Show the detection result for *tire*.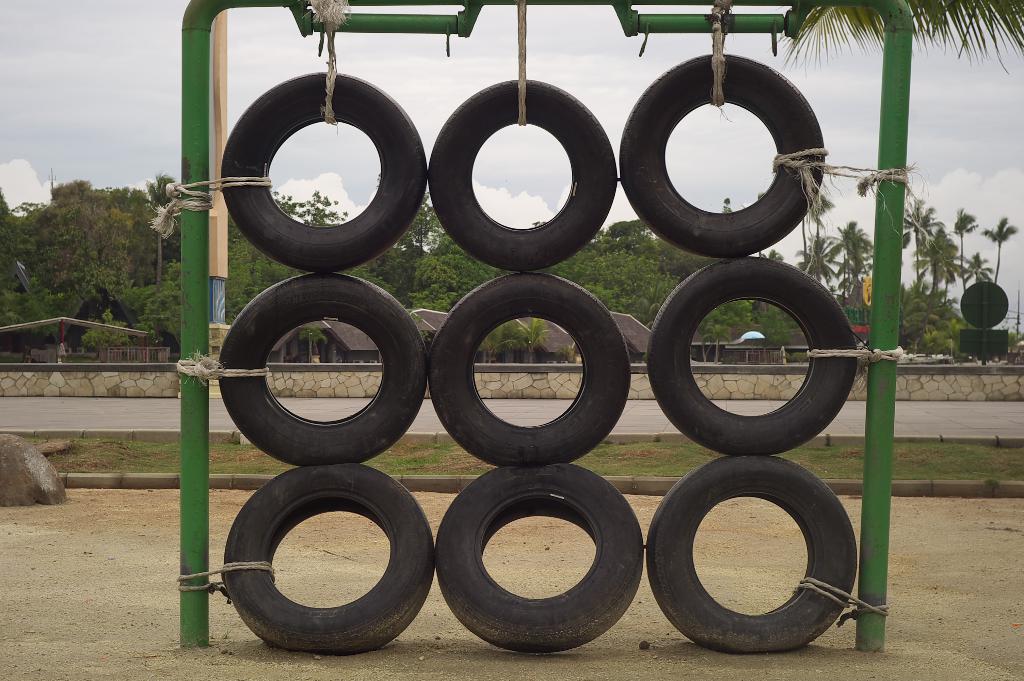
[x1=644, y1=459, x2=858, y2=652].
